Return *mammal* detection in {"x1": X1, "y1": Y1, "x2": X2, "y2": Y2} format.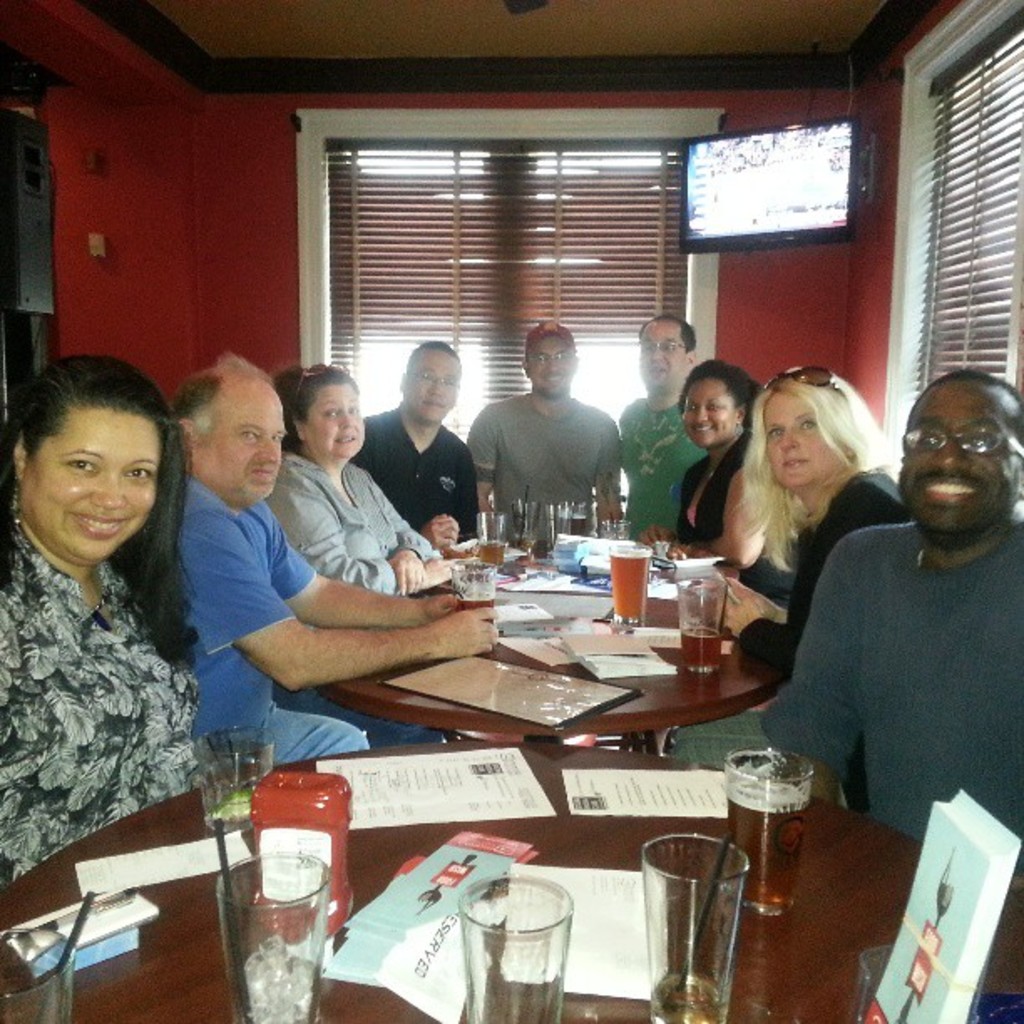
{"x1": 268, "y1": 353, "x2": 457, "y2": 596}.
